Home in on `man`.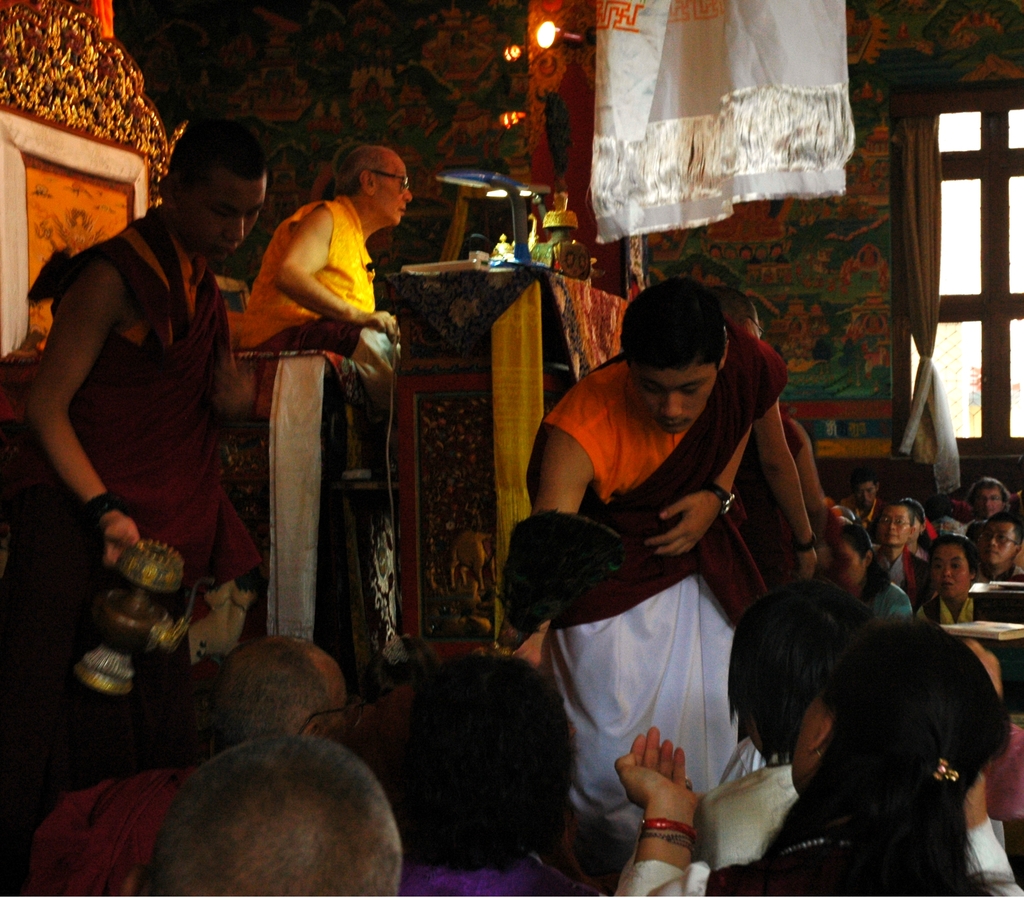
Homed in at box=[711, 285, 817, 570].
